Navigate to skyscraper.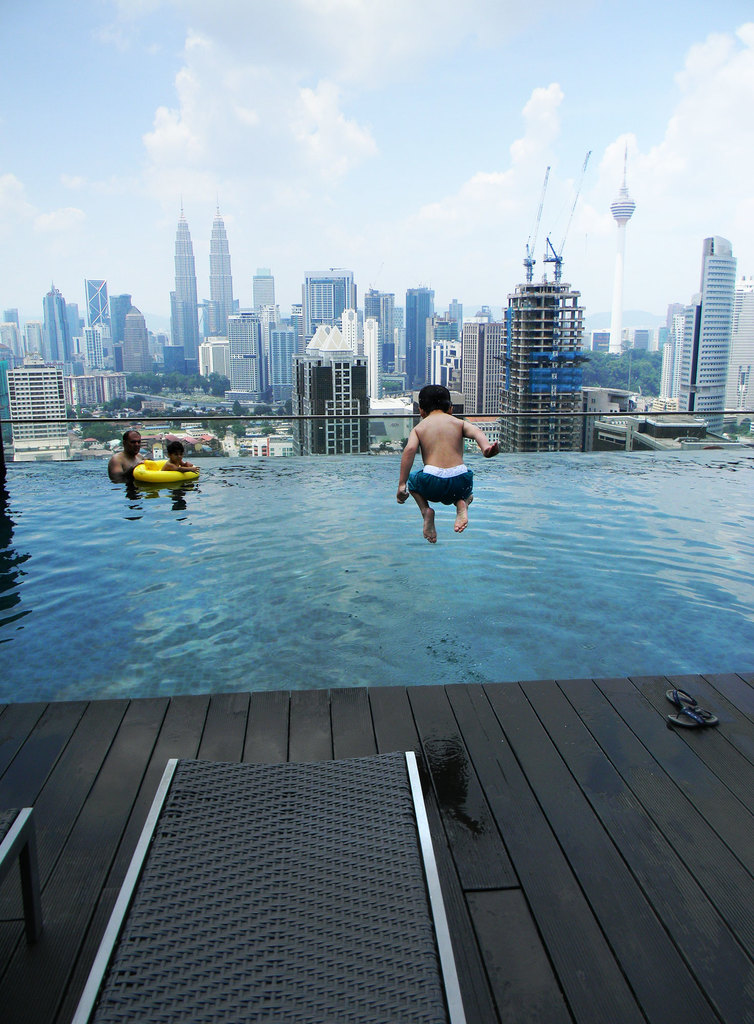
Navigation target: bbox=[0, 273, 158, 393].
